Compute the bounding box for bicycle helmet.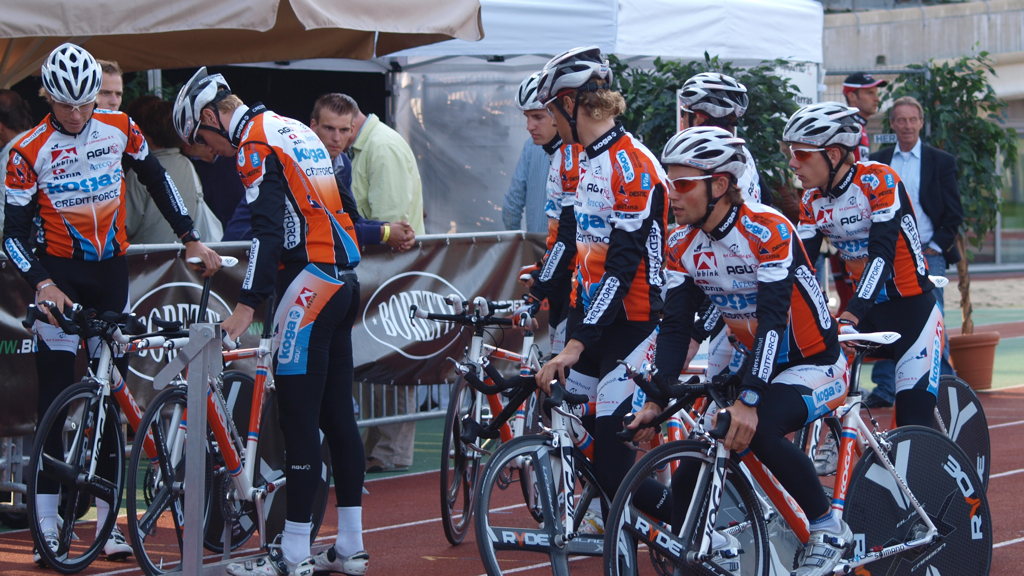
[x1=786, y1=102, x2=858, y2=140].
